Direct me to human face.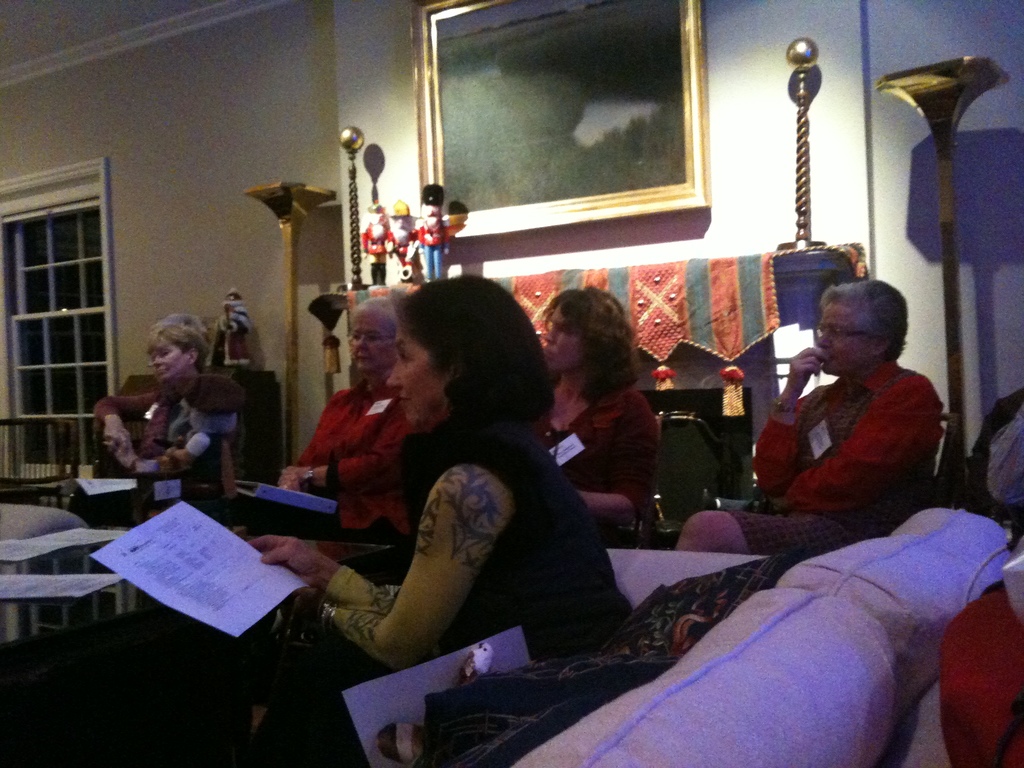
Direction: box=[147, 341, 188, 382].
